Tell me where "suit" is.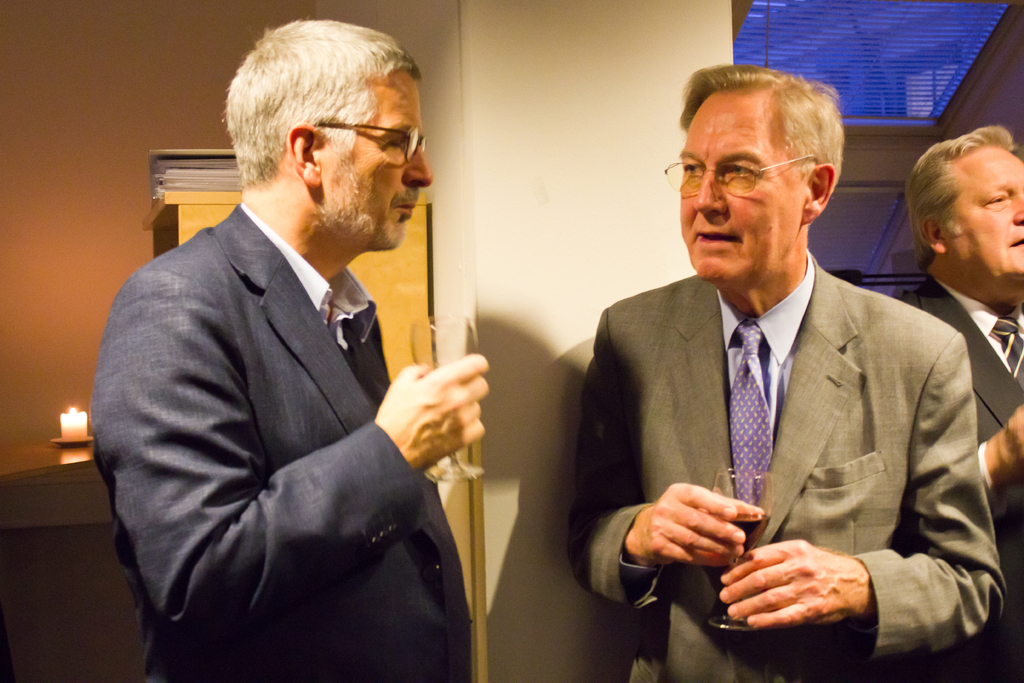
"suit" is at detection(898, 277, 1023, 682).
